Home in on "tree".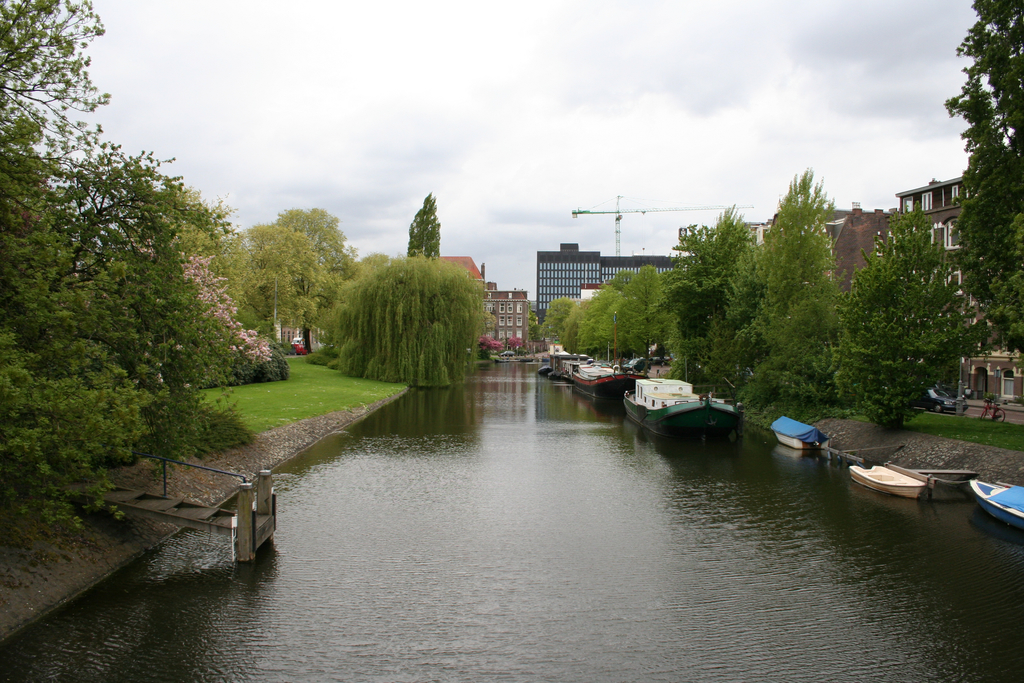
Homed in at crop(306, 247, 496, 386).
